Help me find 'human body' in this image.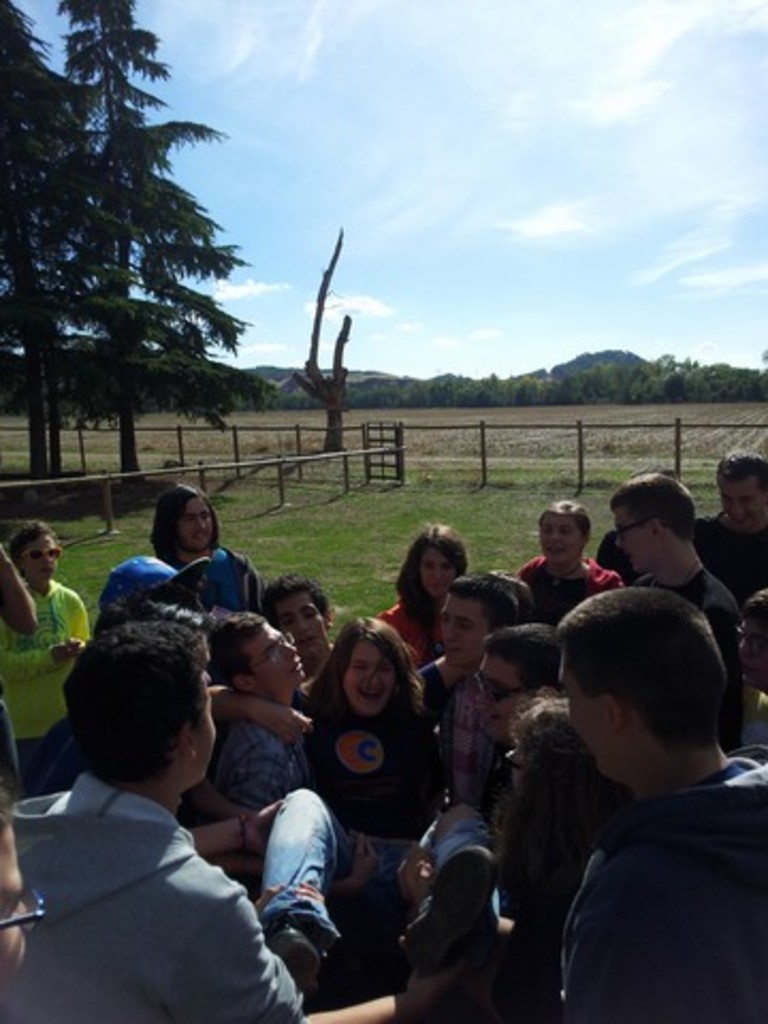
Found it: x1=510, y1=606, x2=764, y2=998.
